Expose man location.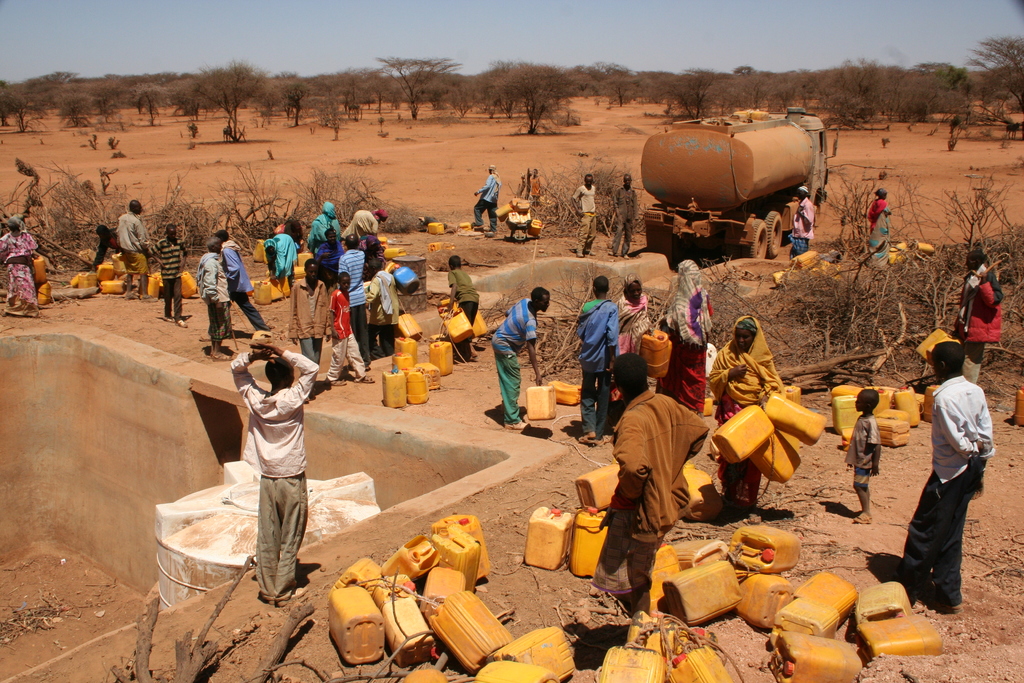
Exposed at left=218, top=233, right=273, bottom=334.
